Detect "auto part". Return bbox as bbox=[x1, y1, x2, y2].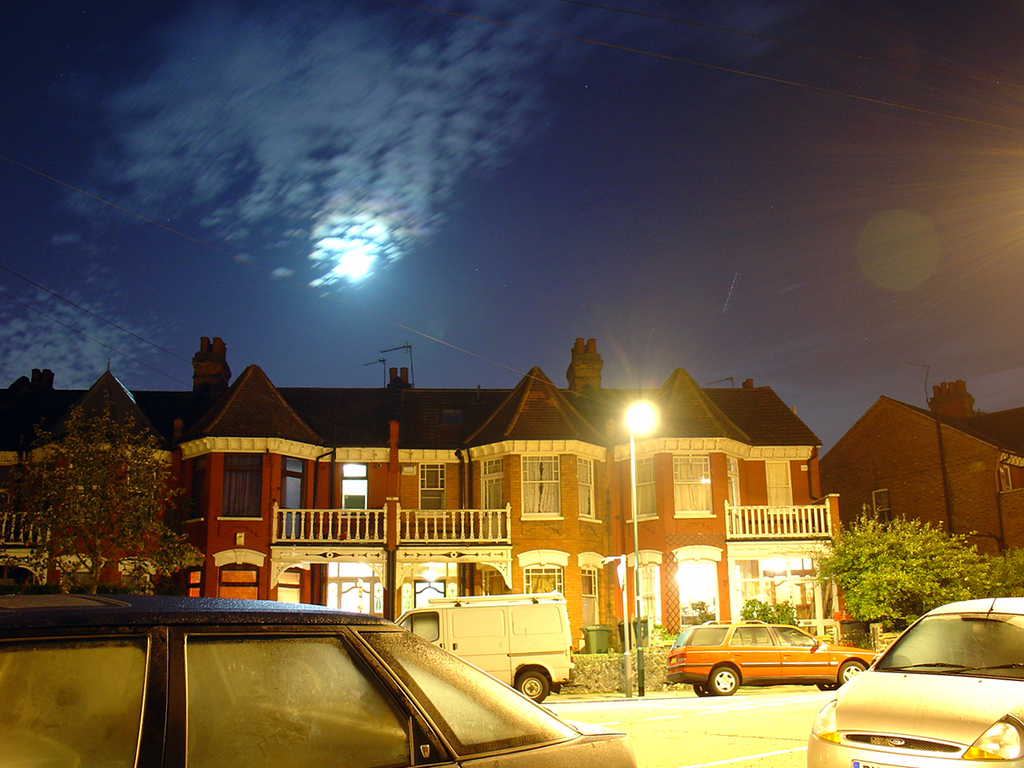
bbox=[2, 608, 189, 767].
